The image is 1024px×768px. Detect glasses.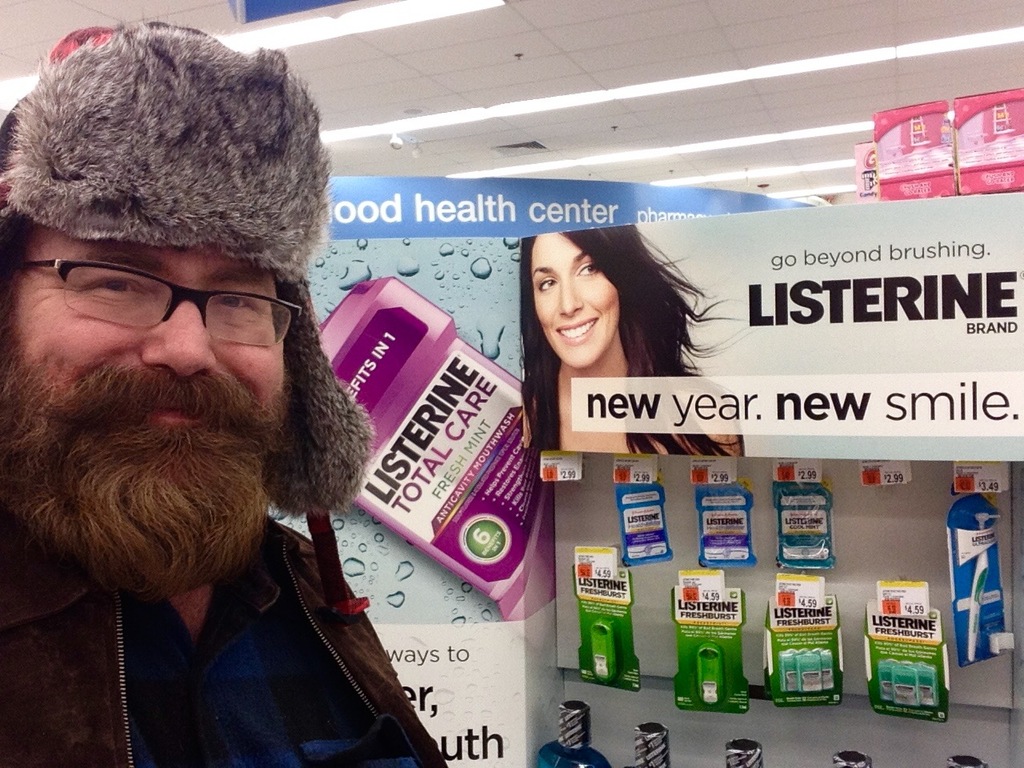
Detection: l=11, t=258, r=306, b=351.
